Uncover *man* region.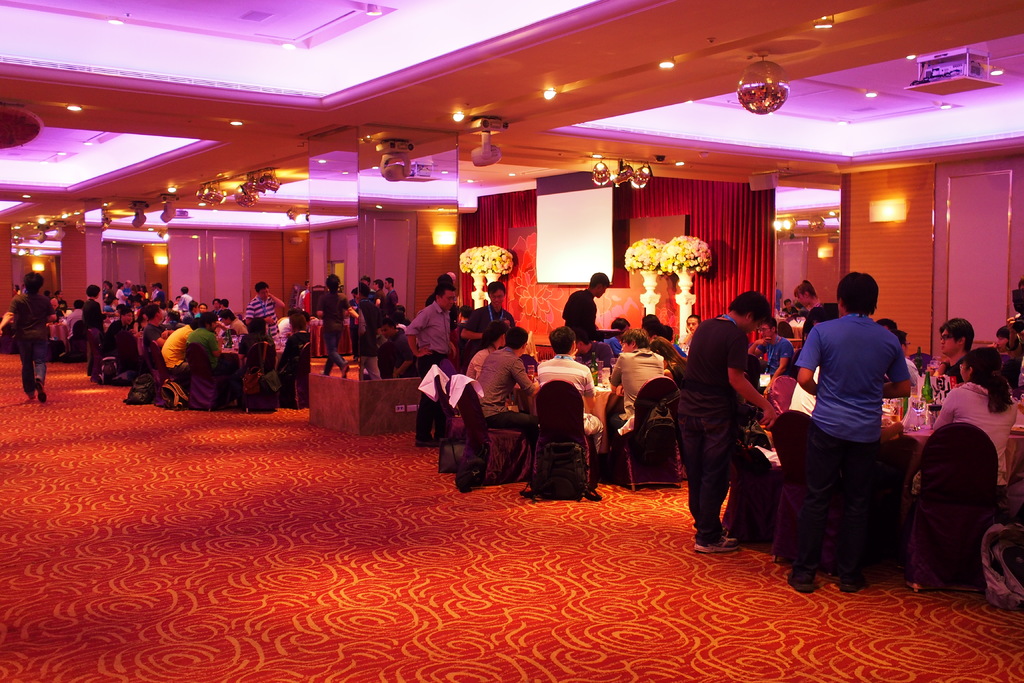
Uncovered: [x1=399, y1=283, x2=460, y2=445].
